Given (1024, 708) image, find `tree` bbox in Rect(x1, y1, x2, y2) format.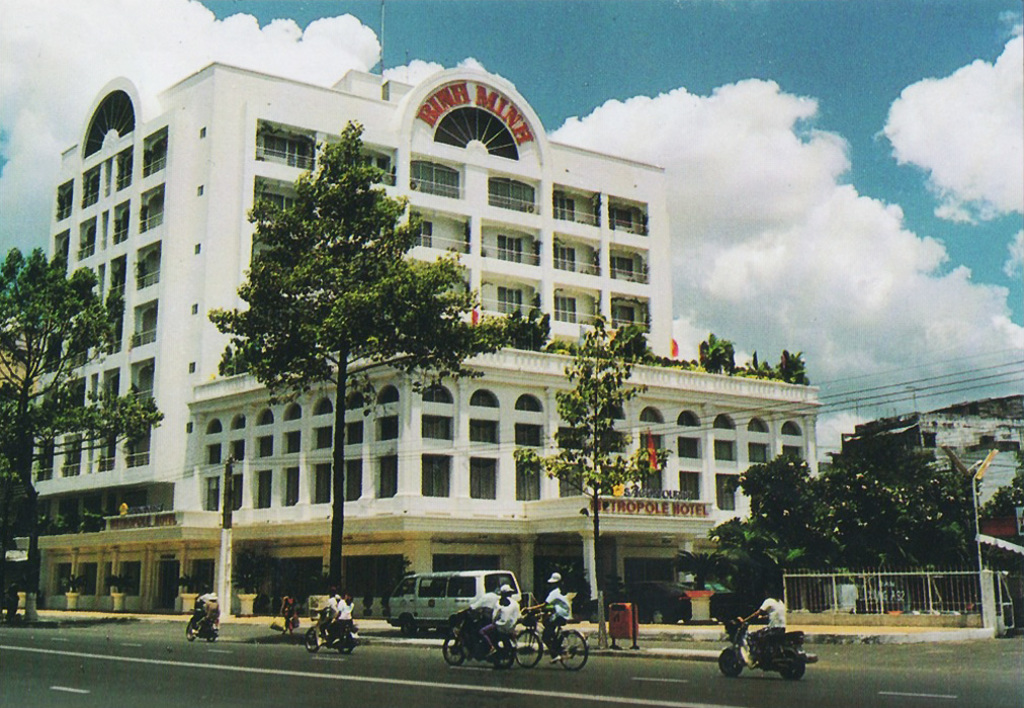
Rect(0, 238, 164, 625).
